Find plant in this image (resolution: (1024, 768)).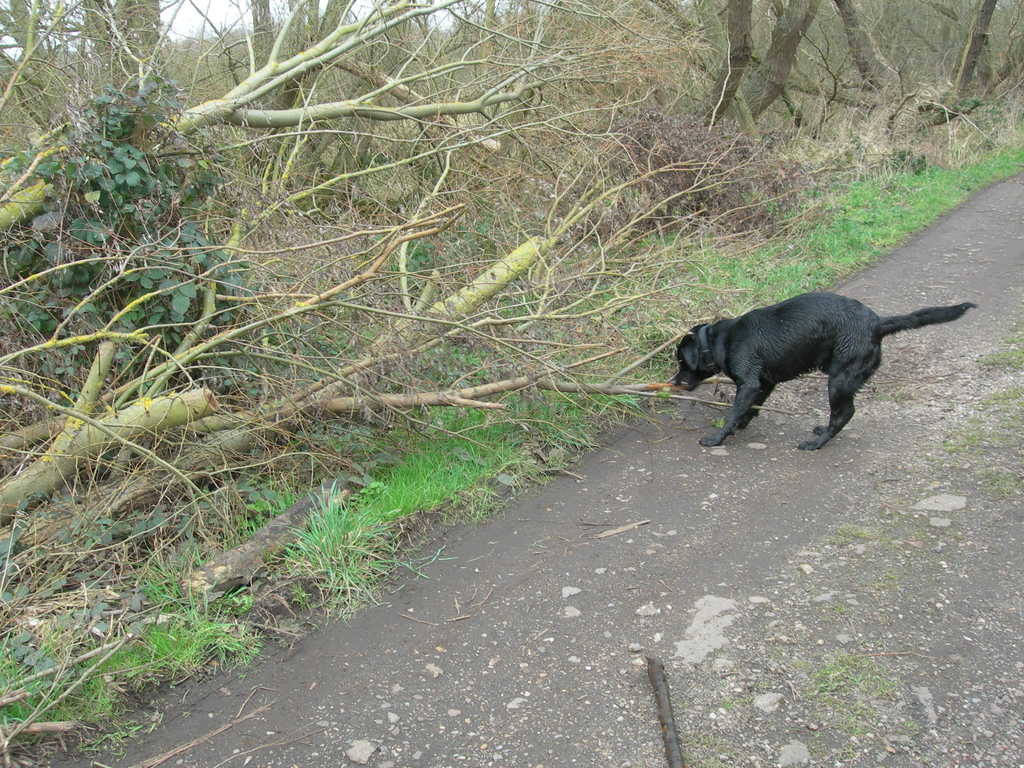
left=77, top=507, right=195, bottom=544.
